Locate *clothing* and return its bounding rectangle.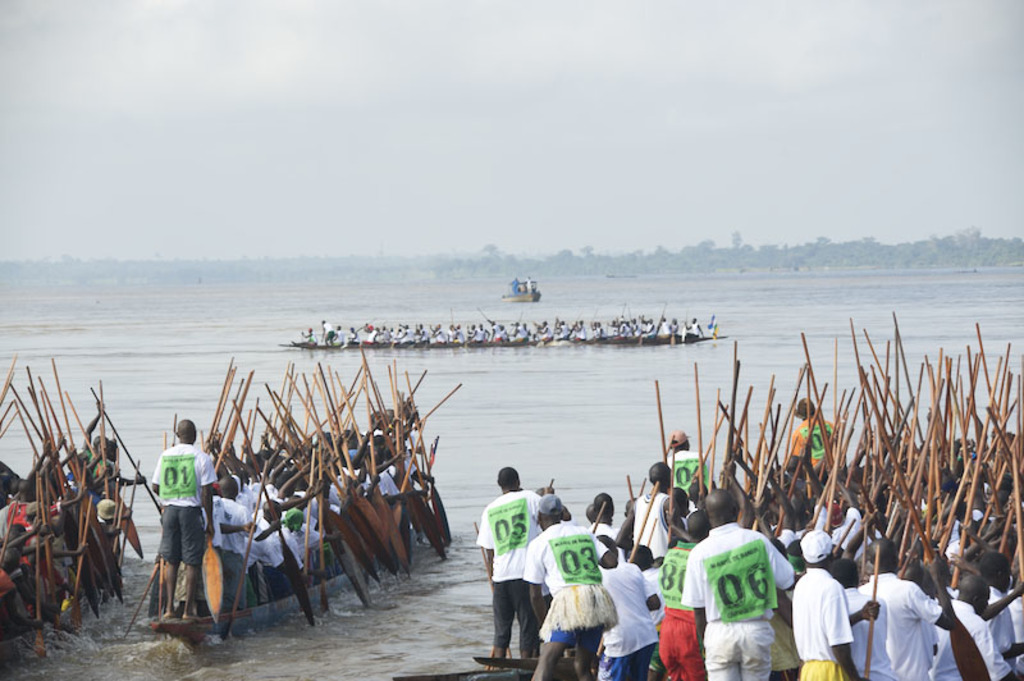
(788, 571, 850, 680).
